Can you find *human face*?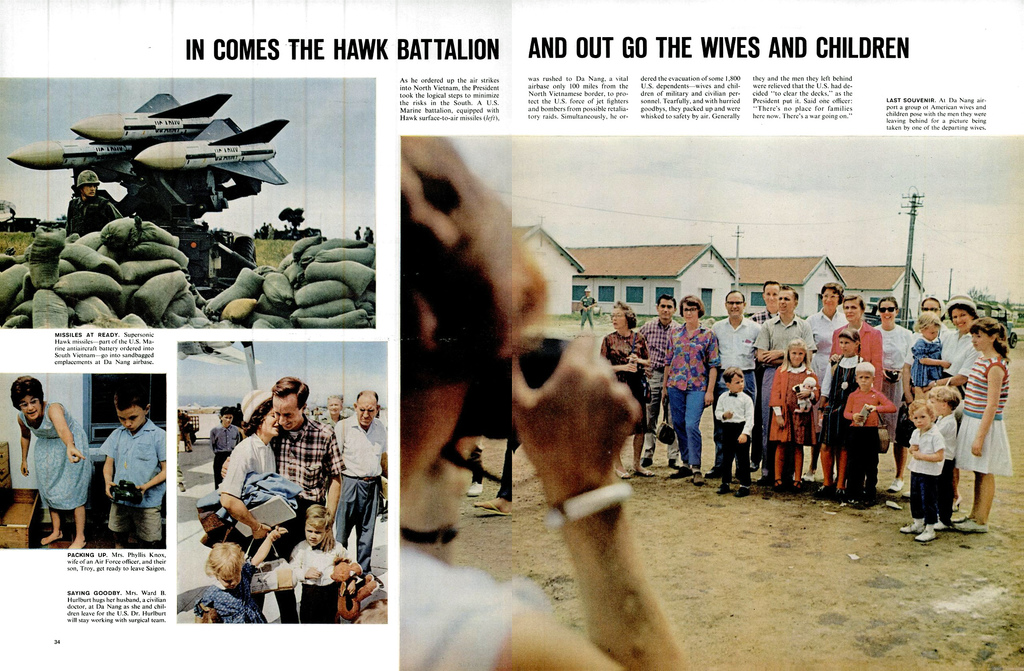
Yes, bounding box: Rect(304, 522, 325, 546).
